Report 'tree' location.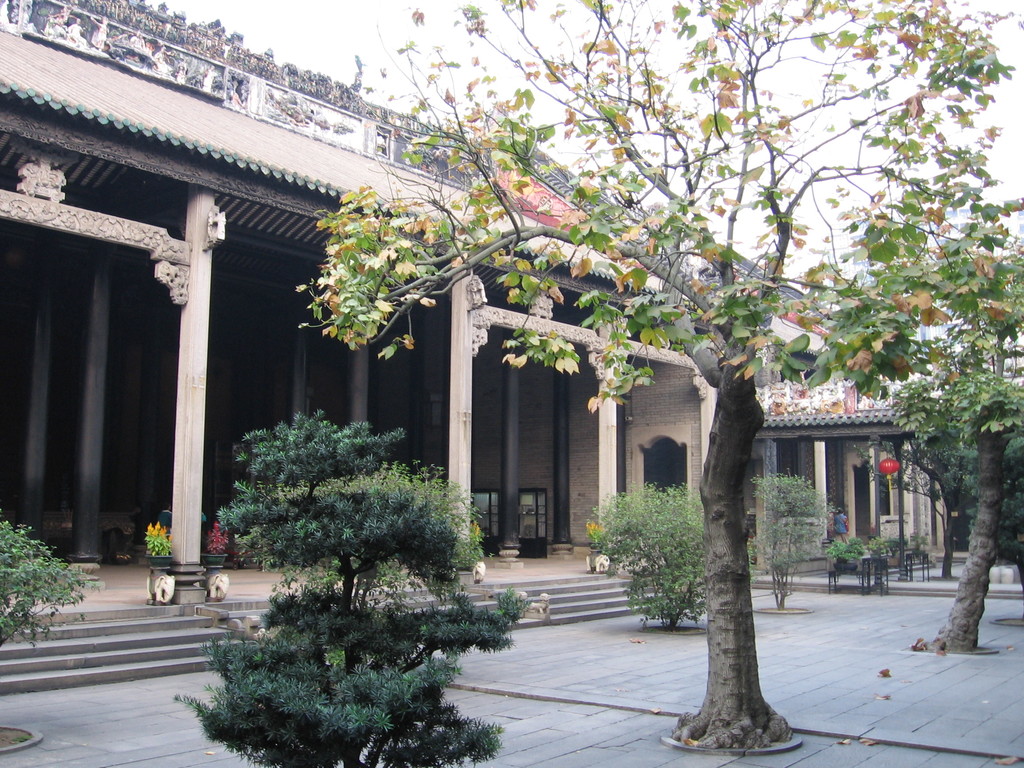
Report: (left=296, top=0, right=1023, bottom=750).
